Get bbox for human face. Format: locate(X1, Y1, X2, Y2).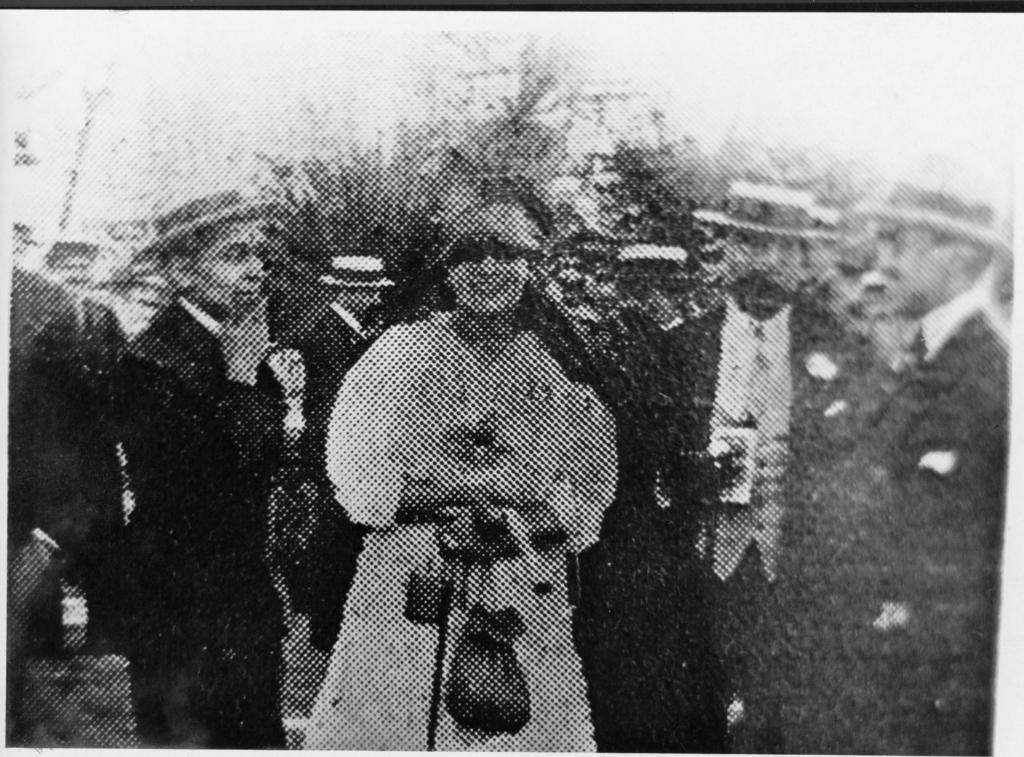
locate(349, 291, 381, 321).
